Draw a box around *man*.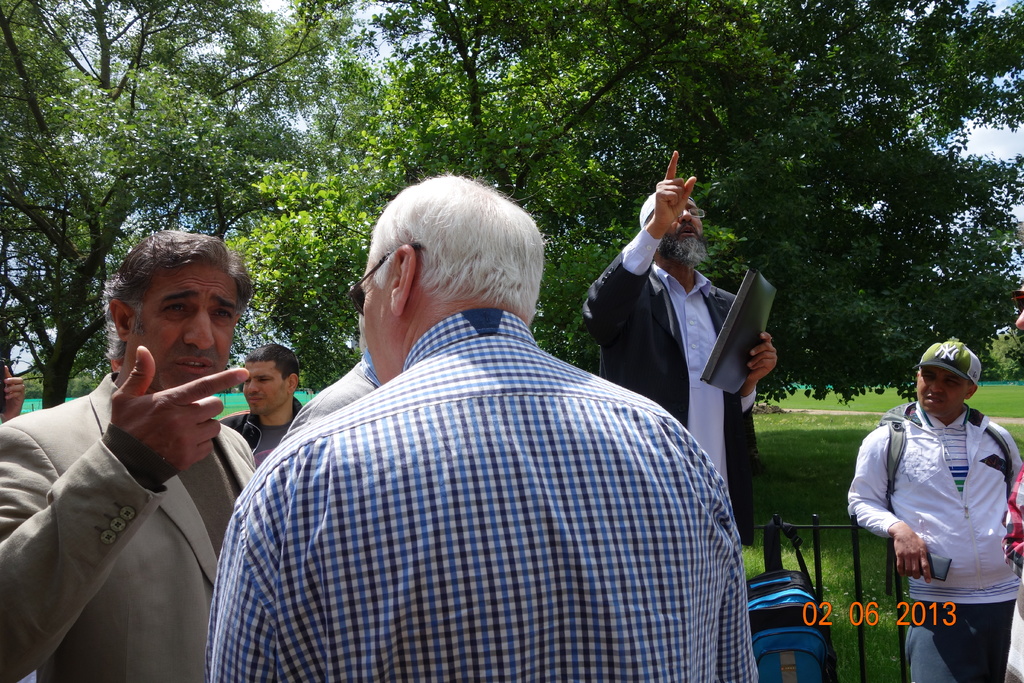
<box>221,346,299,462</box>.
